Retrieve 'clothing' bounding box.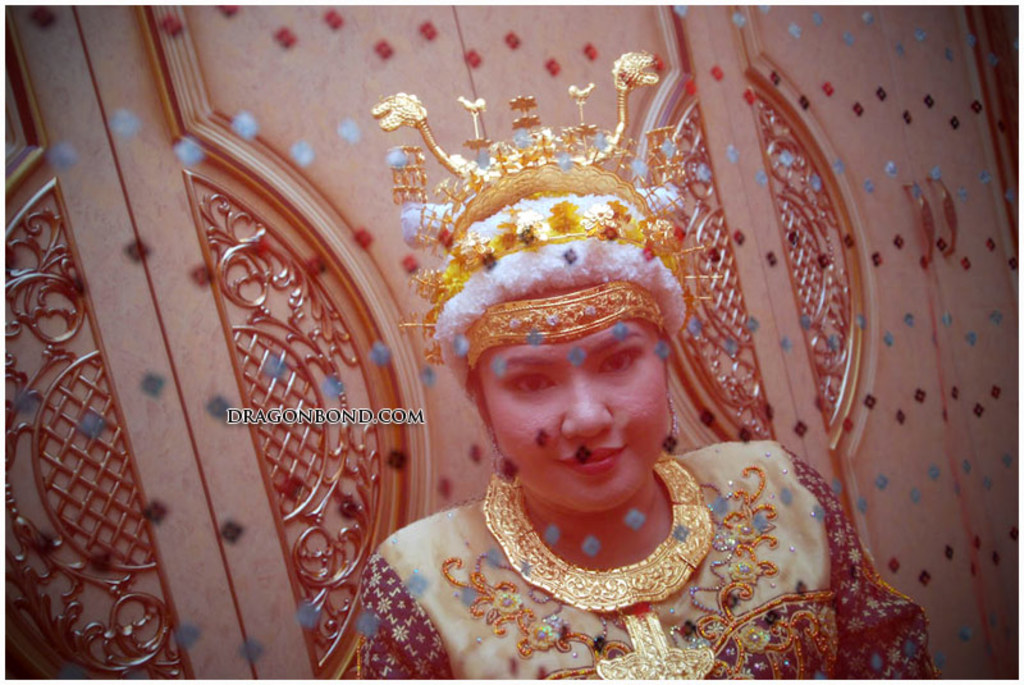
Bounding box: BBox(343, 412, 904, 671).
